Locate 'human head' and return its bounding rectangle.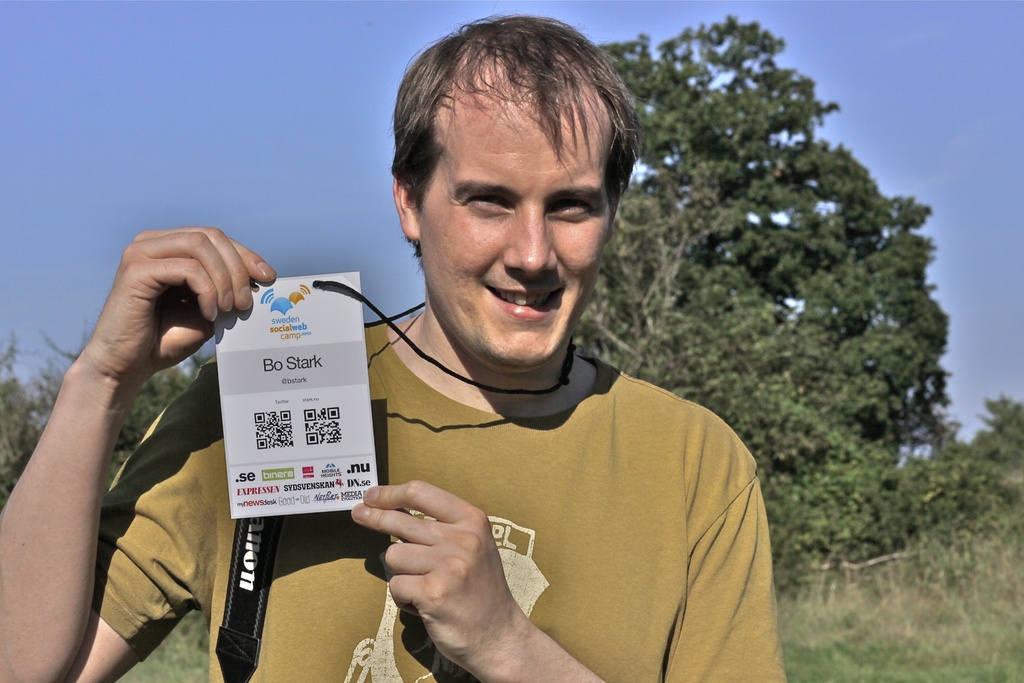
region(396, 15, 637, 347).
